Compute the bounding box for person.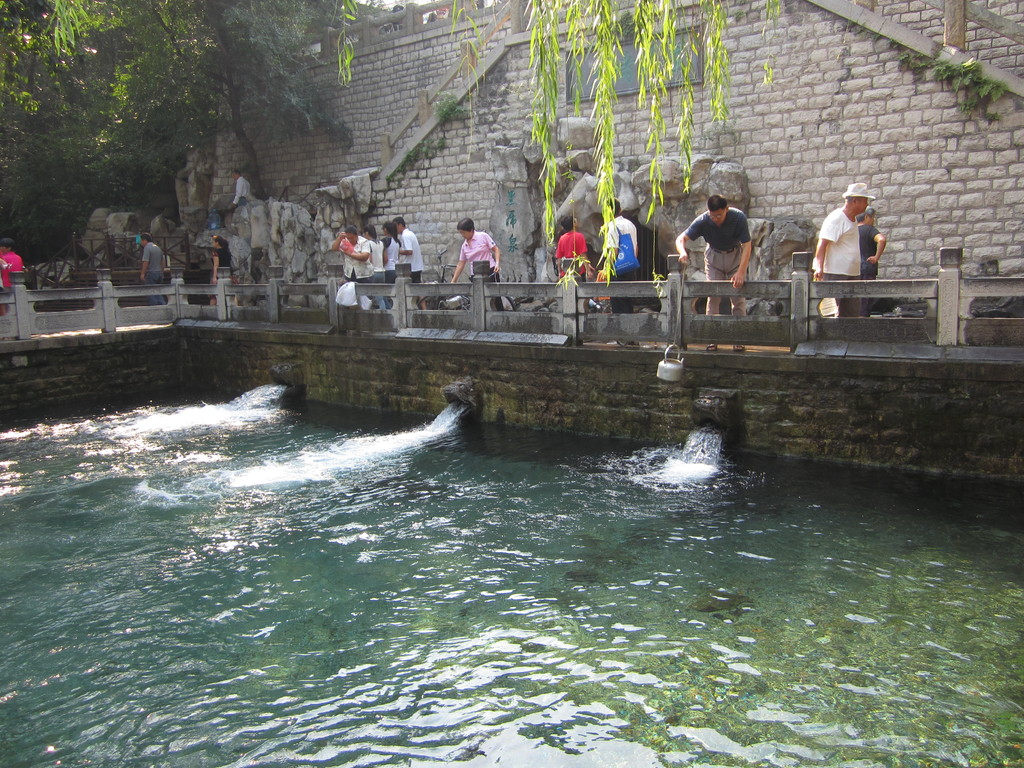
{"x1": 552, "y1": 208, "x2": 592, "y2": 300}.
